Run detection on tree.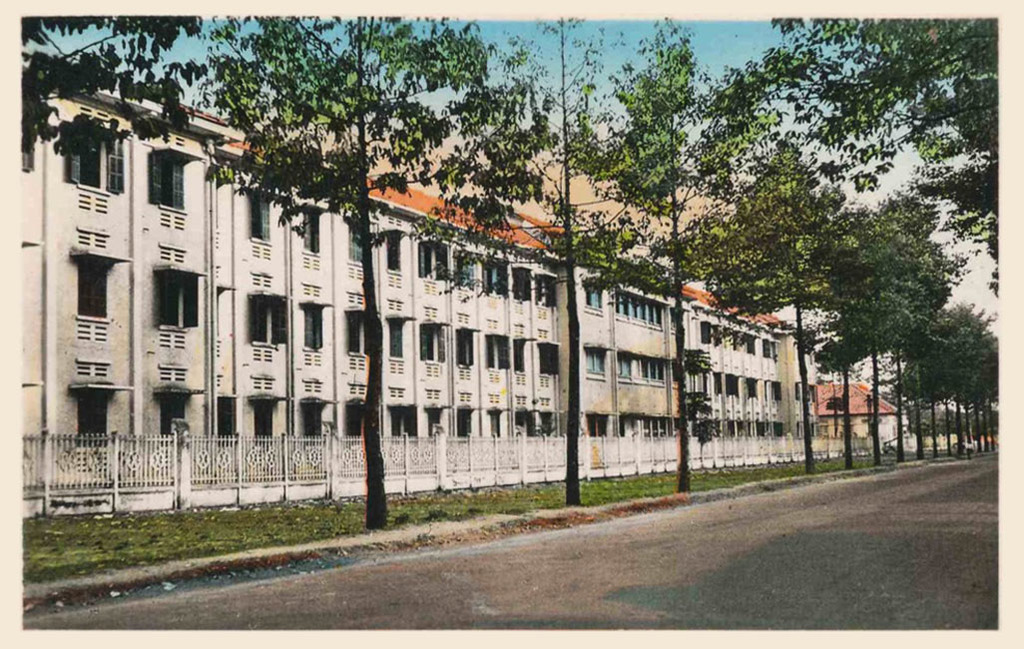
Result: [x1=601, y1=23, x2=720, y2=492].
